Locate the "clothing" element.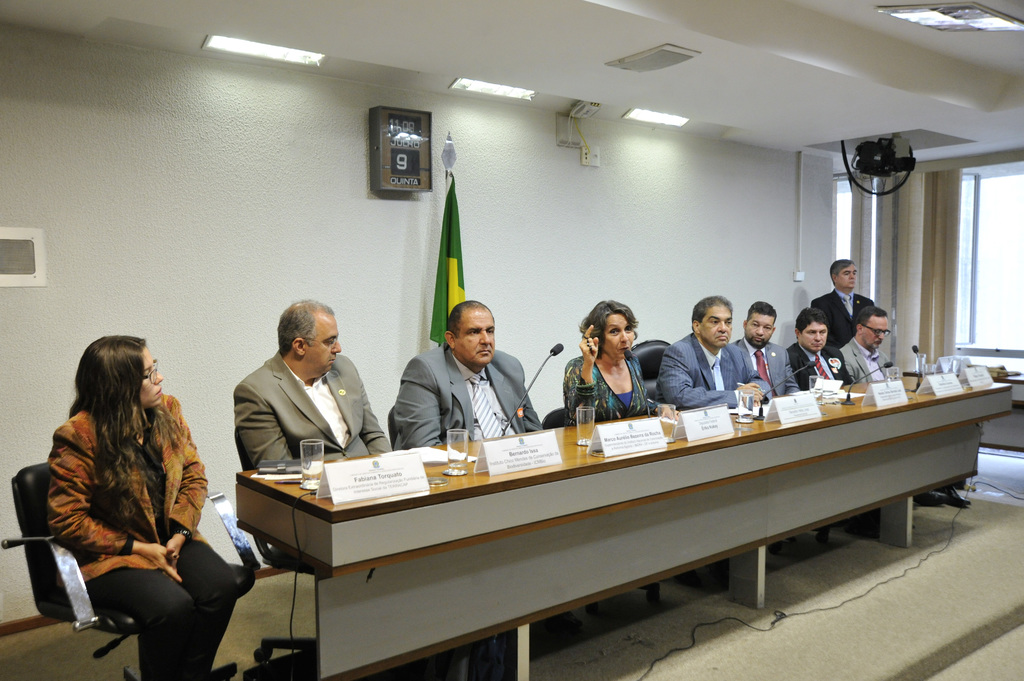
Element bbox: crop(570, 337, 660, 429).
